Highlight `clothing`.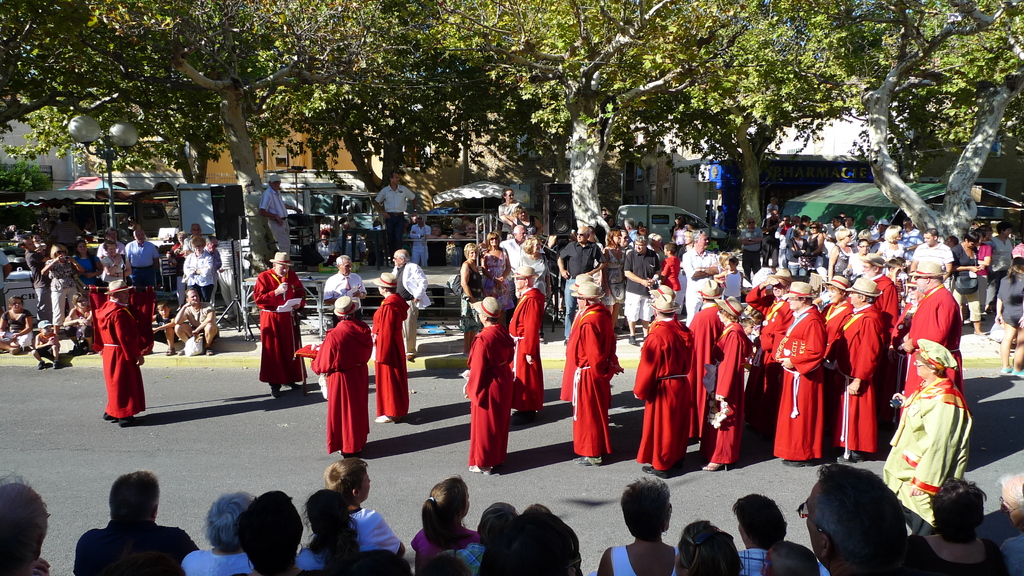
Highlighted region: bbox=(0, 308, 30, 345).
